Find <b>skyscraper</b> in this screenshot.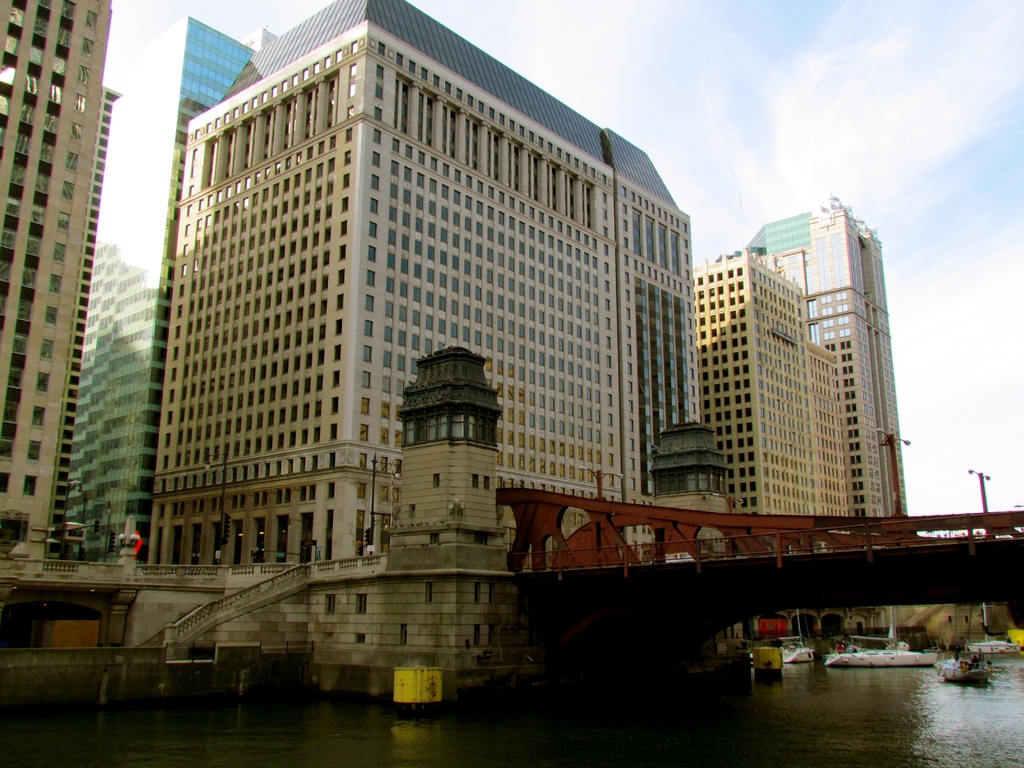
The bounding box for <b>skyscraper</b> is locate(62, 13, 257, 565).
